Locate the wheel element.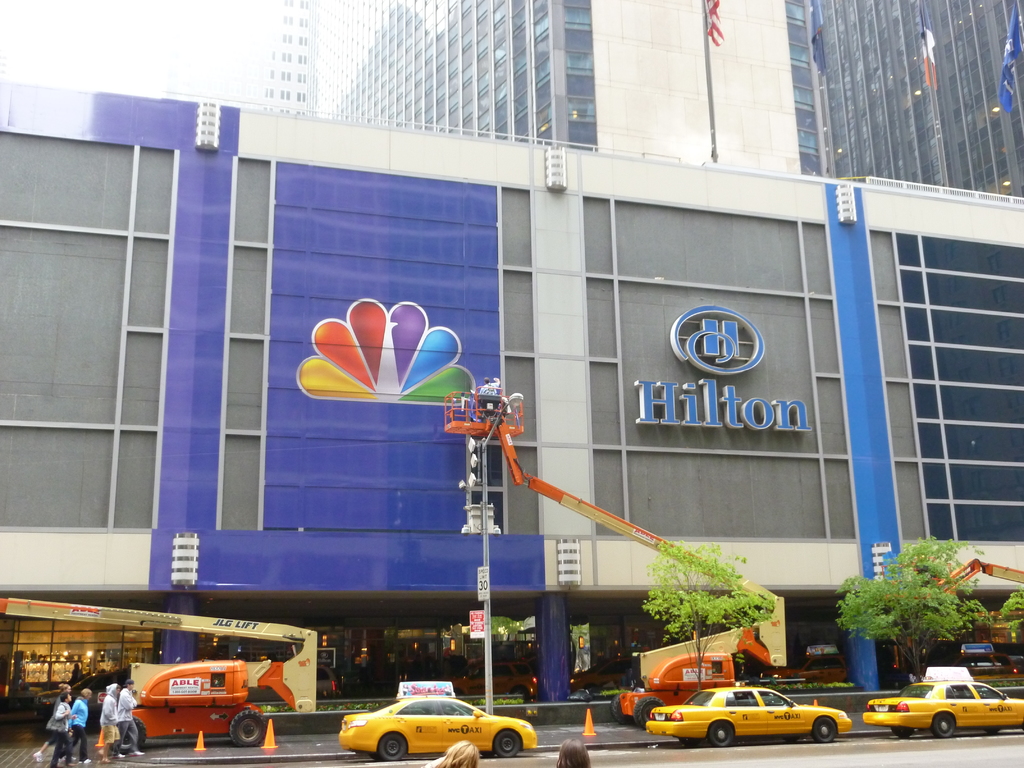
Element bbox: bbox=(493, 730, 520, 758).
